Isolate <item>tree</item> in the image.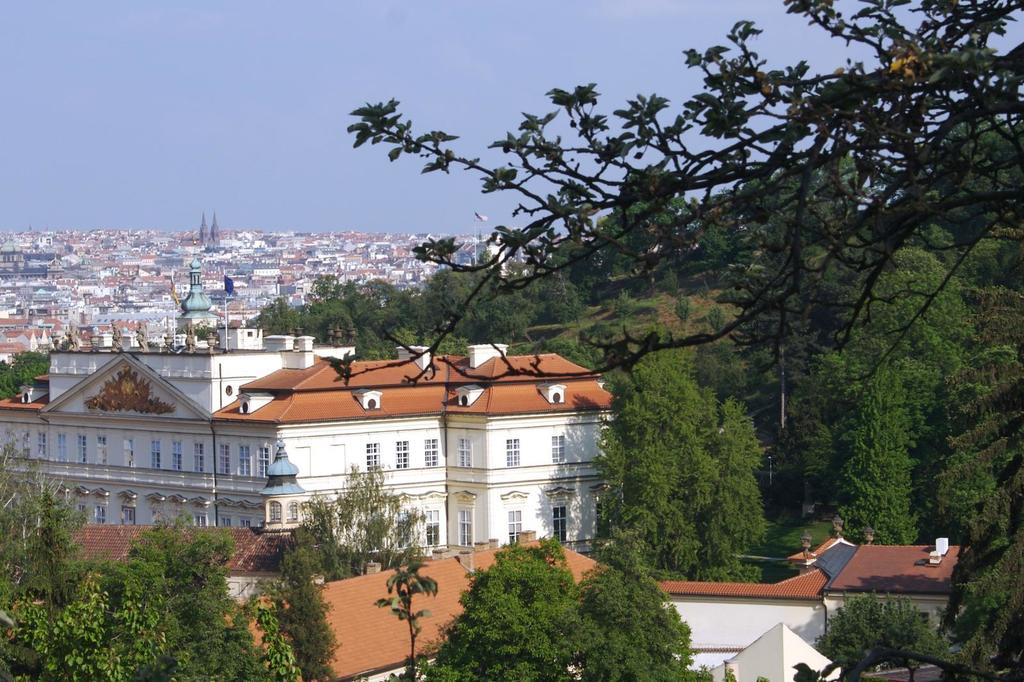
Isolated region: box=[834, 364, 927, 544].
